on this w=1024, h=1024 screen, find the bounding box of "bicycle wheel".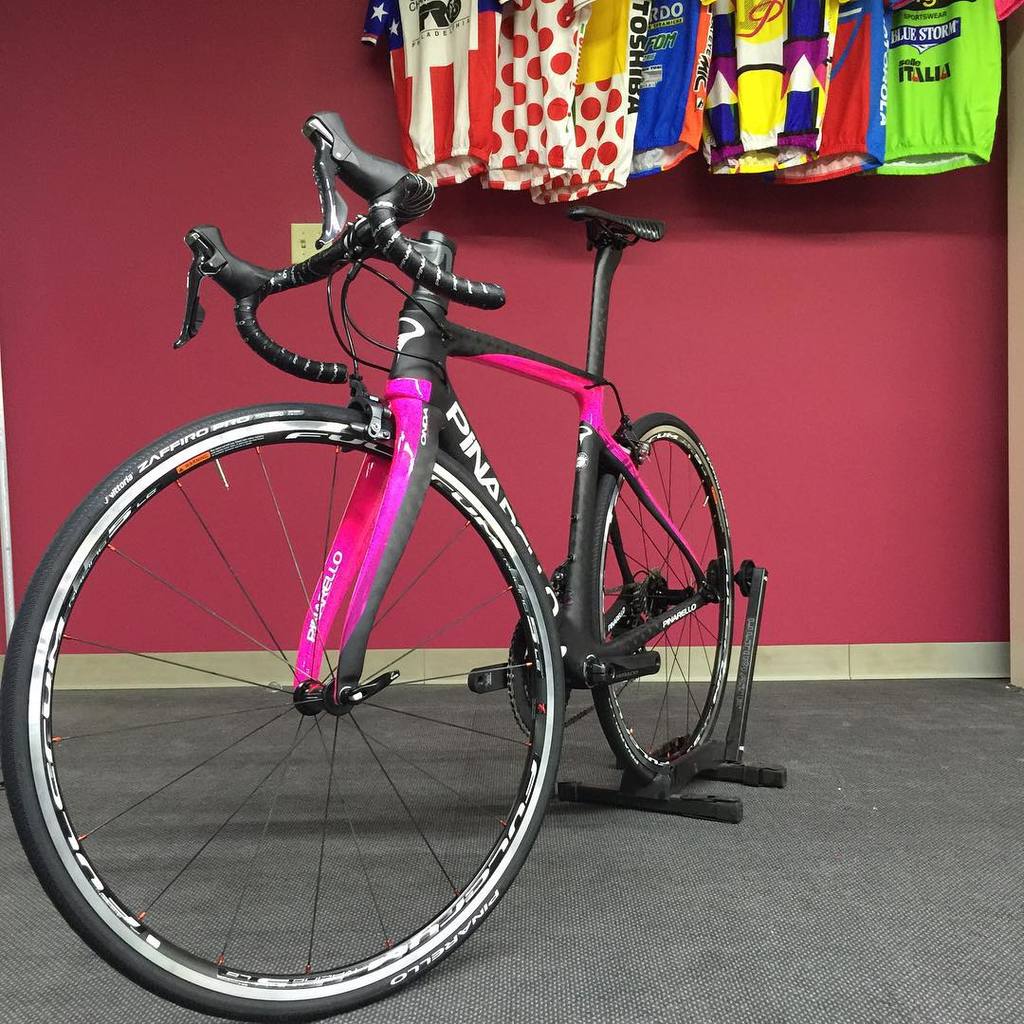
Bounding box: x1=19, y1=352, x2=598, y2=1015.
